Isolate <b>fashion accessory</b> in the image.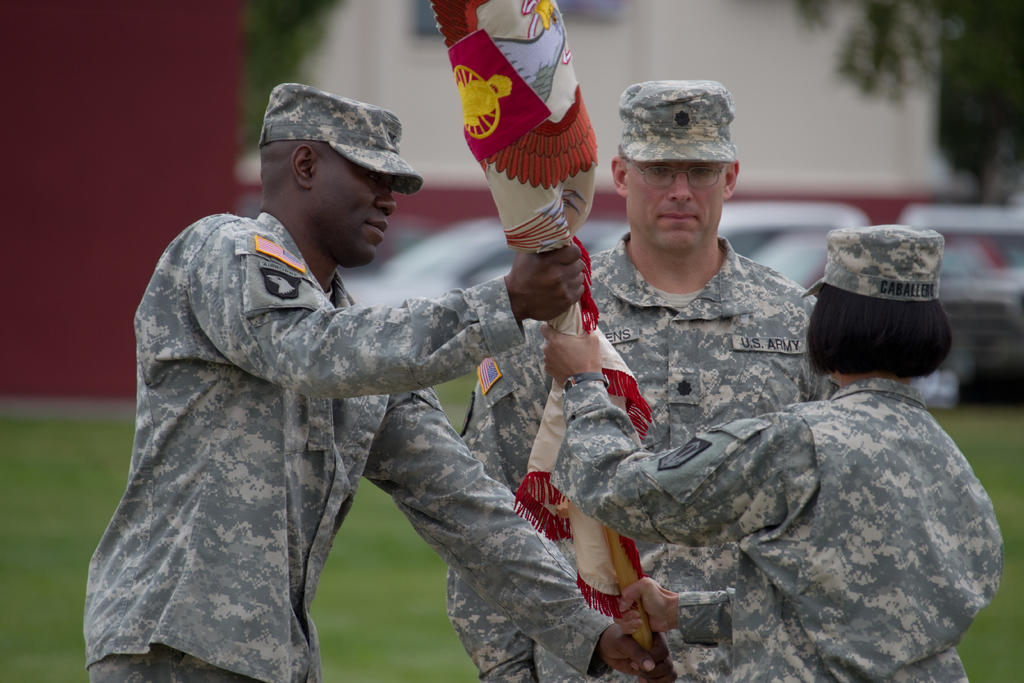
Isolated region: x1=556 y1=369 x2=611 y2=393.
